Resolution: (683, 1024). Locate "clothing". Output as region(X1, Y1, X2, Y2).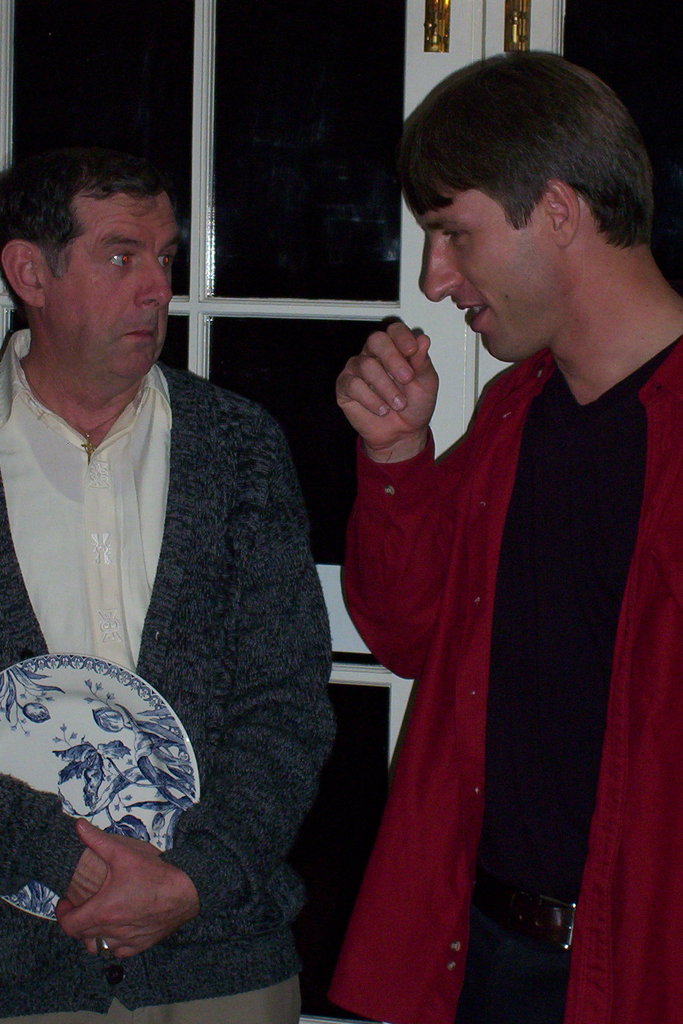
region(0, 318, 358, 1021).
